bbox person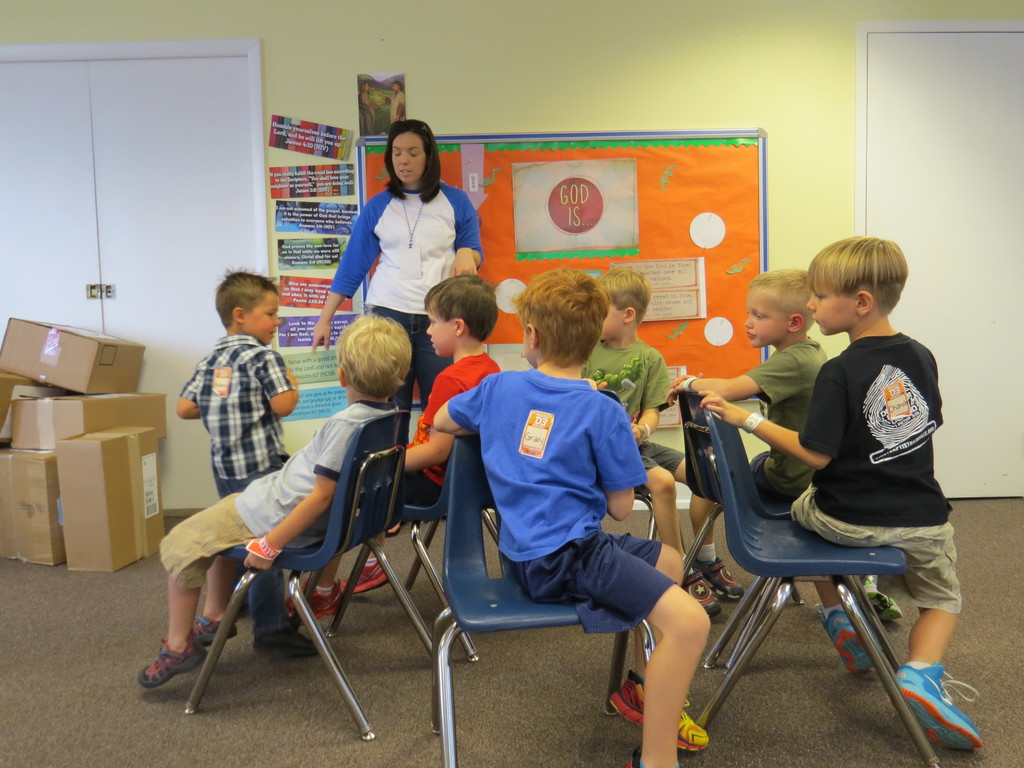
[left=175, top=265, right=314, bottom=659]
